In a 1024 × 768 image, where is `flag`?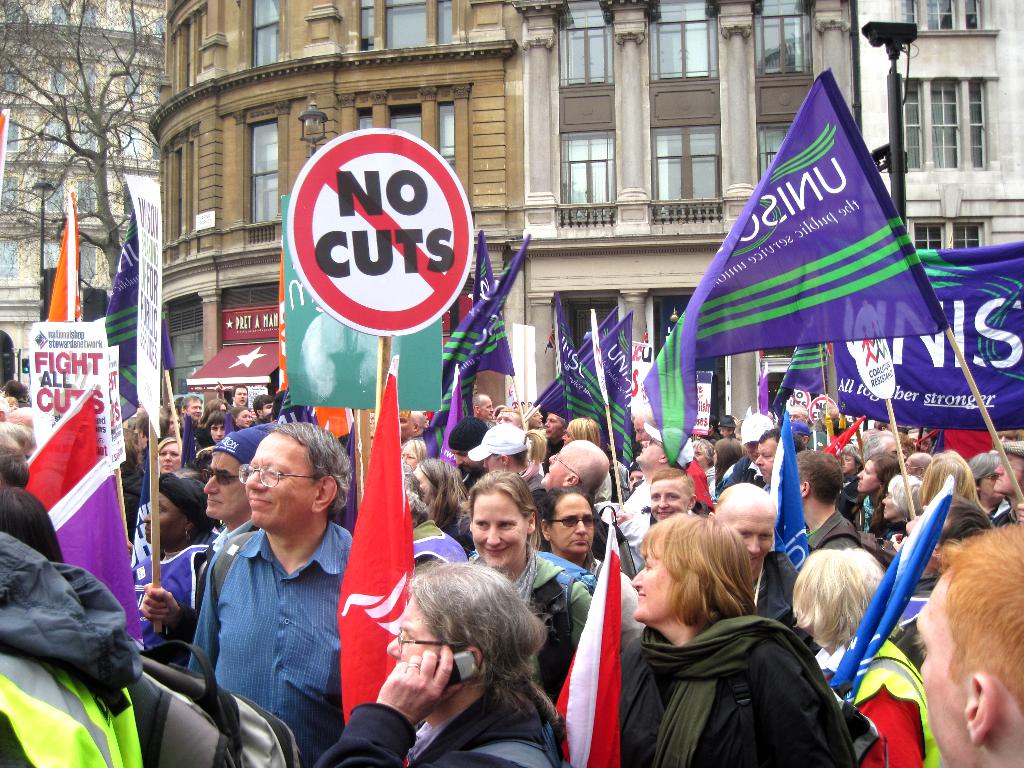
crop(554, 297, 602, 446).
